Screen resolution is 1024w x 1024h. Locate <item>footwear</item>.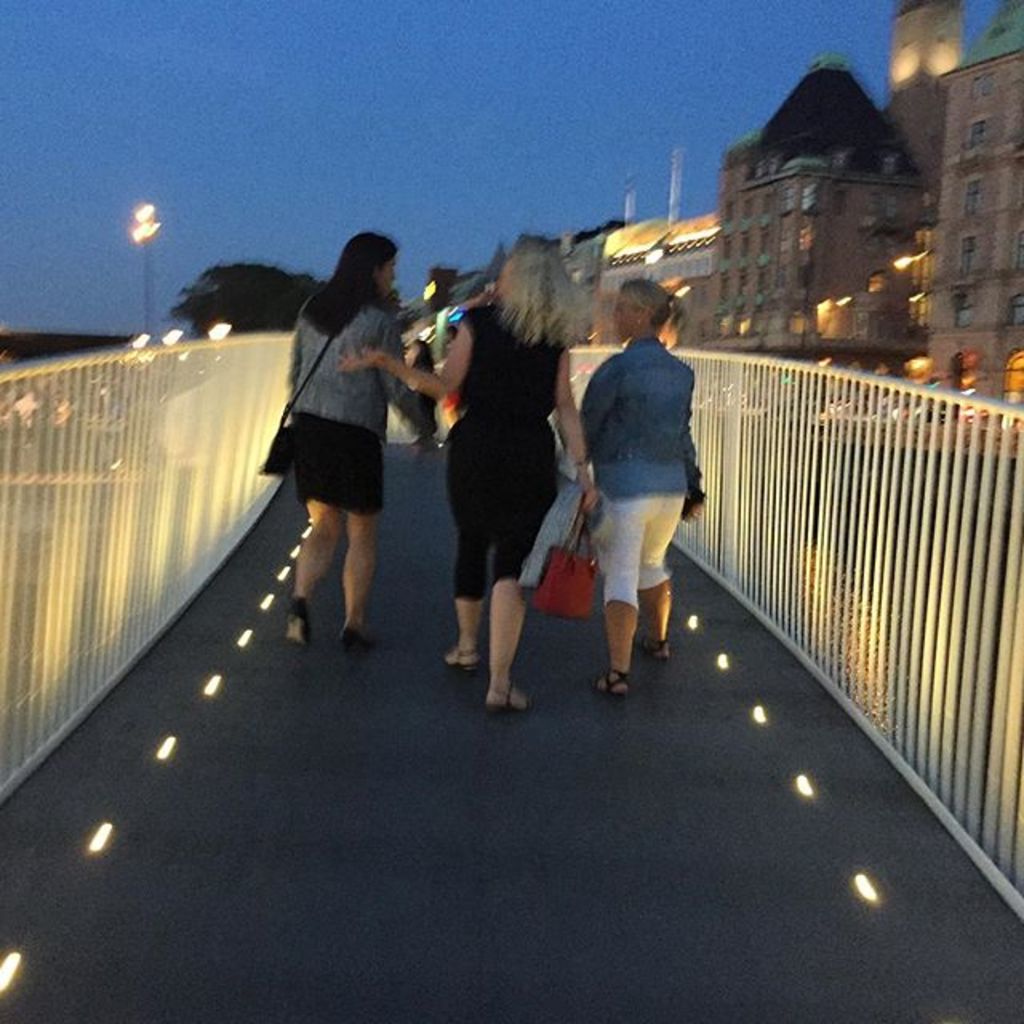
(left=282, top=590, right=310, bottom=648).
